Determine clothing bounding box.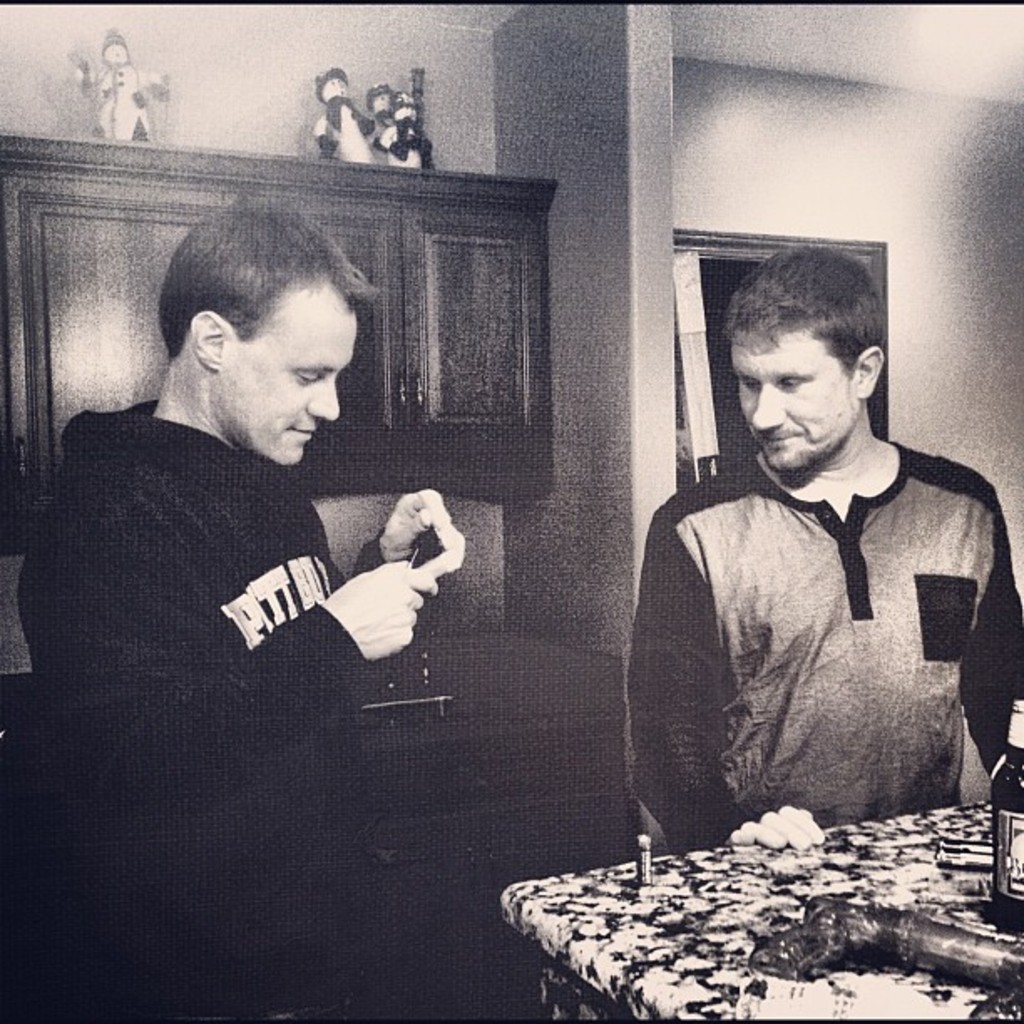
Determined: detection(624, 443, 1022, 855).
